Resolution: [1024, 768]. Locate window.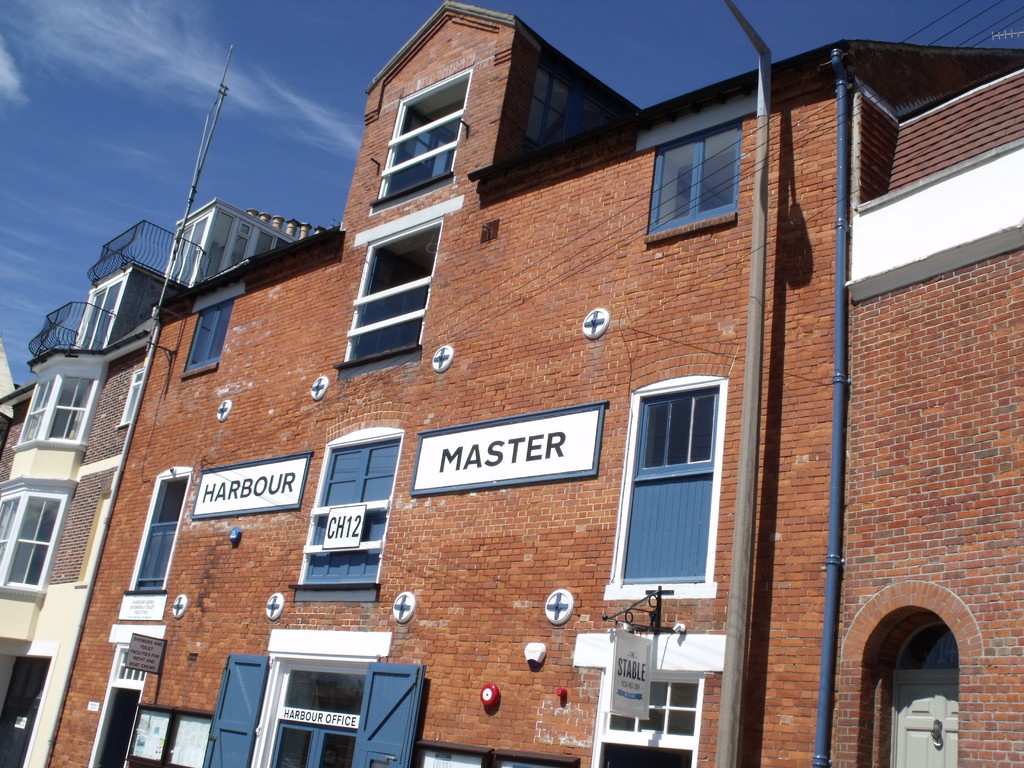
118, 465, 195, 597.
